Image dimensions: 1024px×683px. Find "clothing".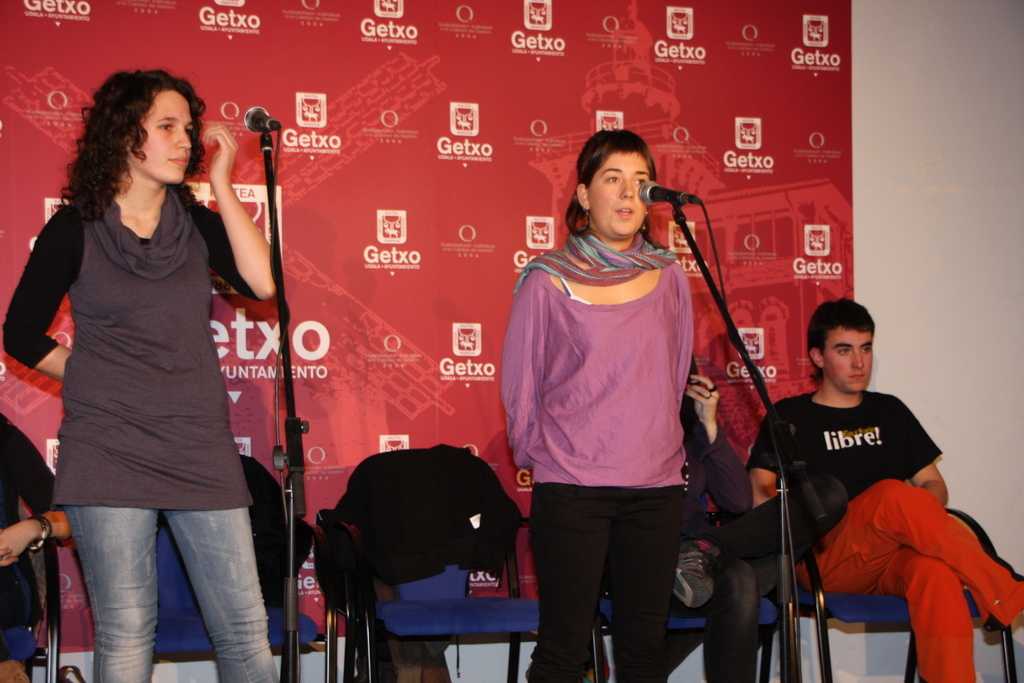
{"left": 3, "top": 183, "right": 284, "bottom": 682}.
